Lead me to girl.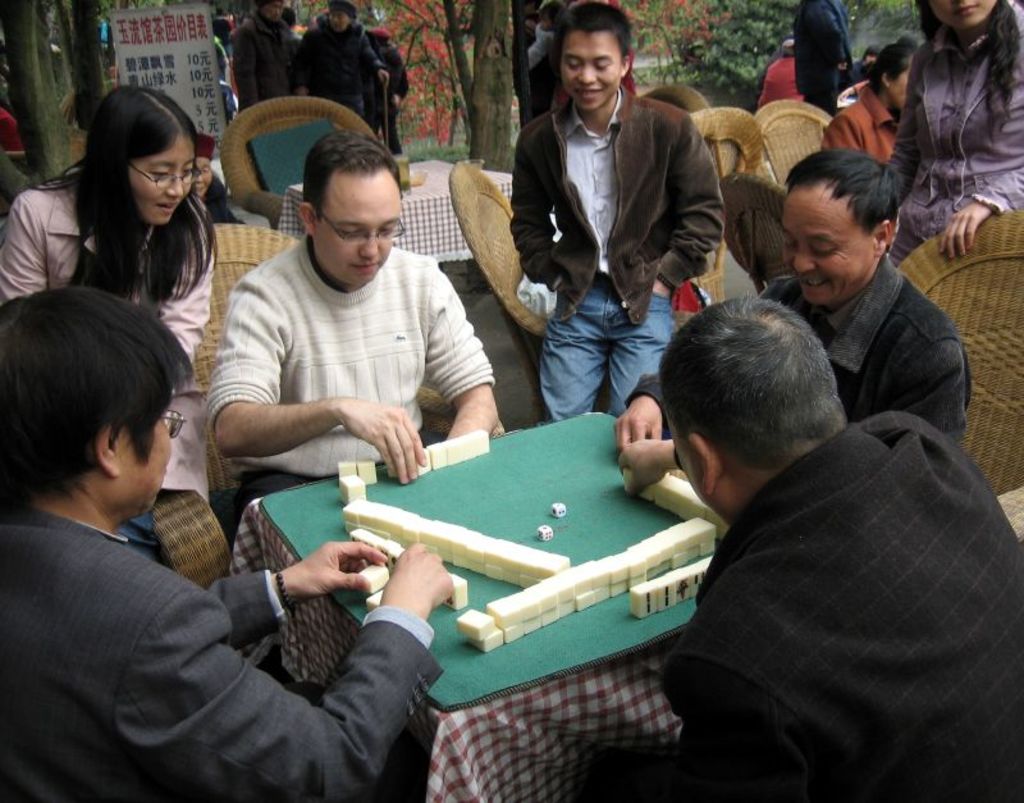
Lead to rect(888, 0, 1023, 257).
